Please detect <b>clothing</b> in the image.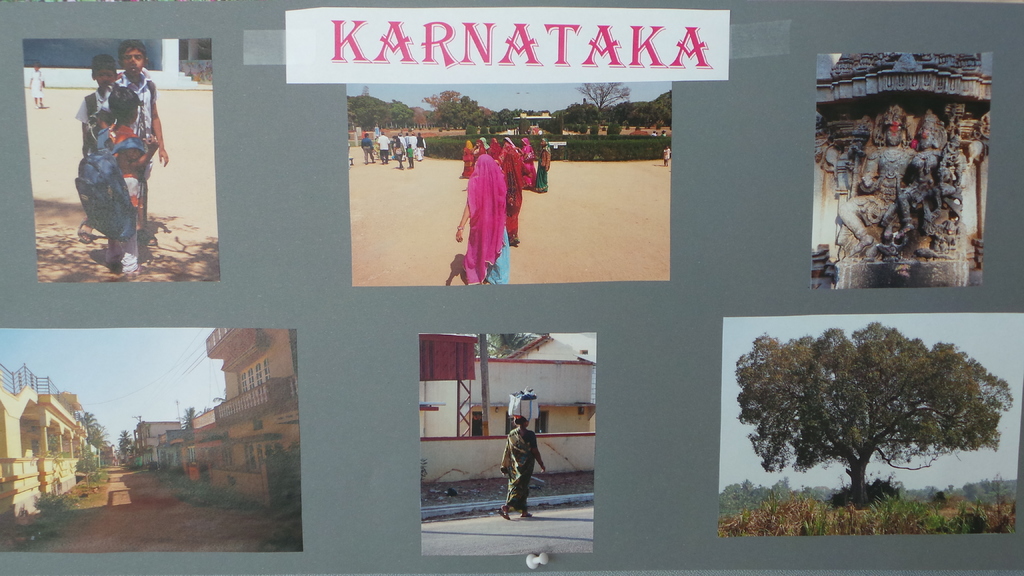
532 148 545 191.
